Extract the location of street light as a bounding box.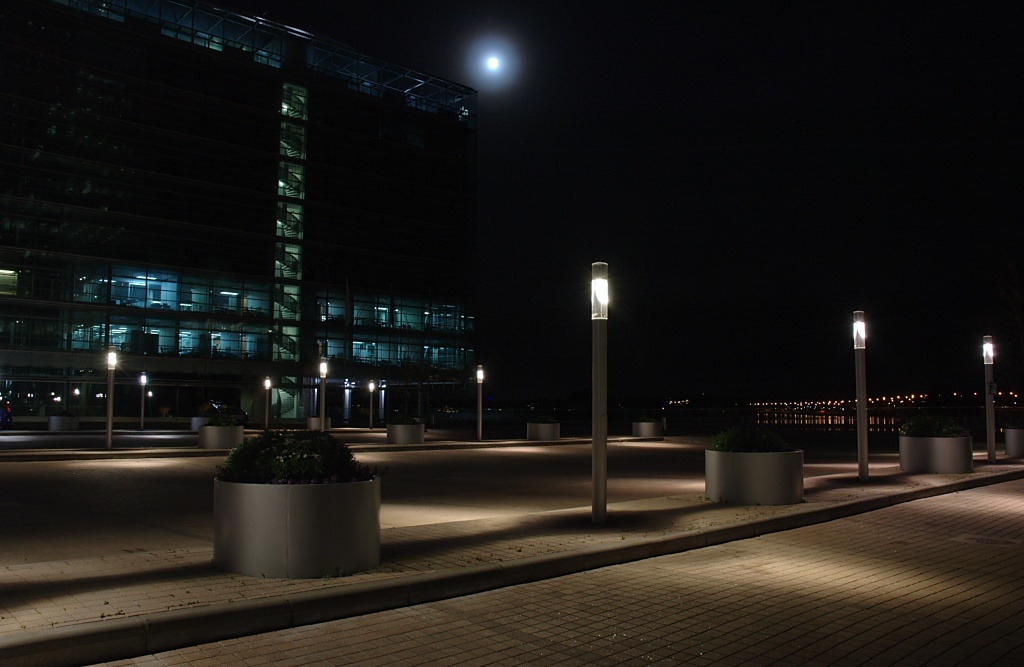
BBox(314, 355, 328, 433).
